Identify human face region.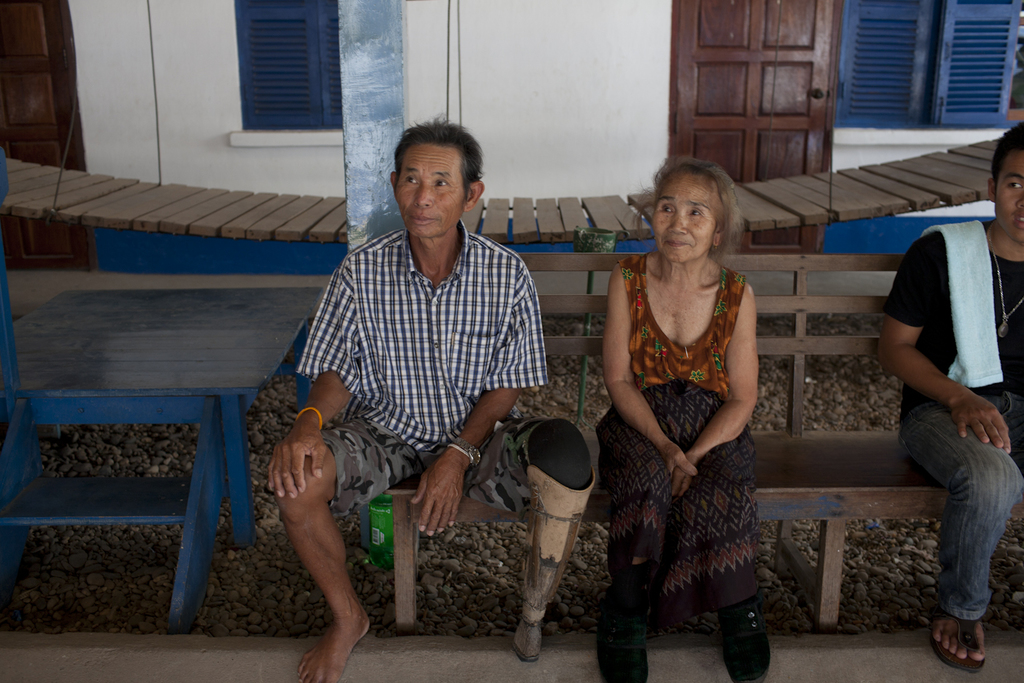
Region: (x1=396, y1=138, x2=460, y2=239).
